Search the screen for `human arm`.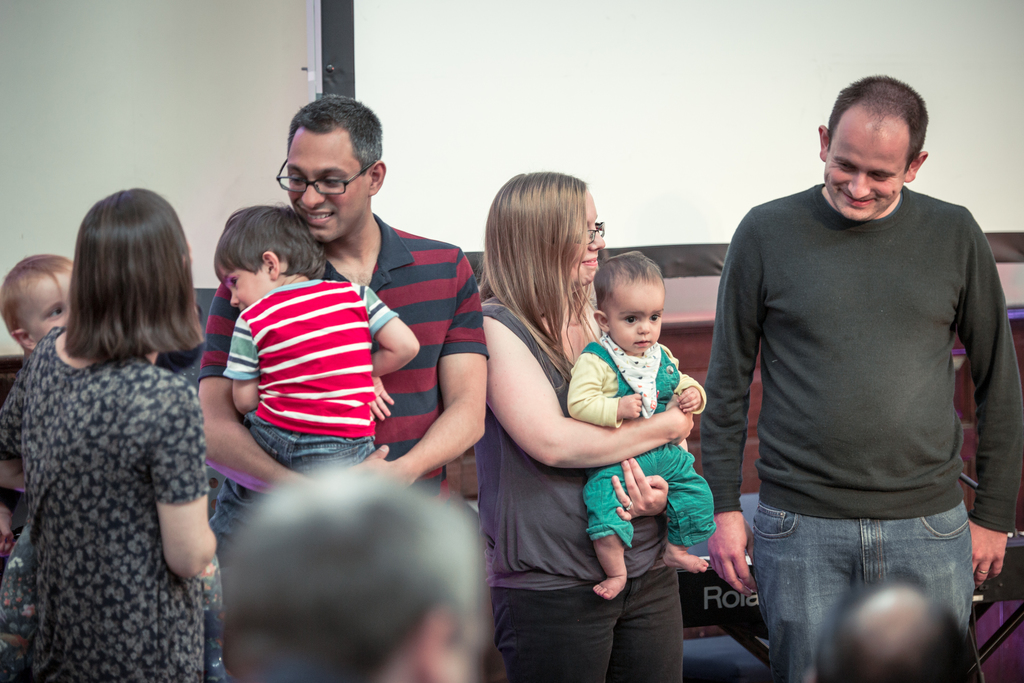
Found at (186,269,308,502).
